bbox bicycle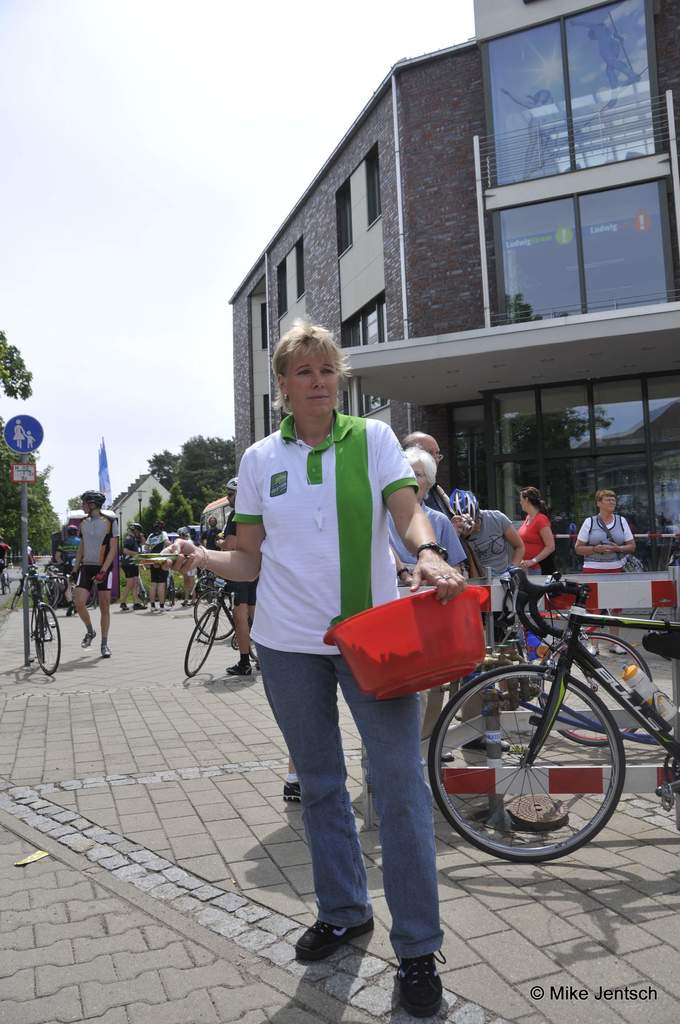
0, 557, 12, 598
